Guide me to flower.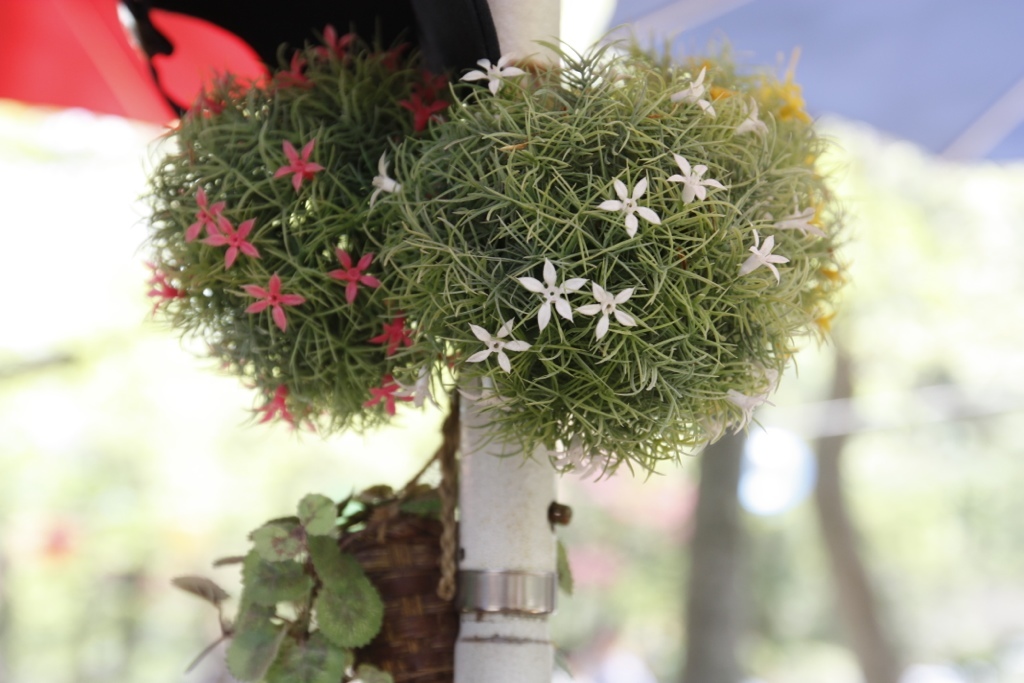
Guidance: region(770, 83, 814, 123).
